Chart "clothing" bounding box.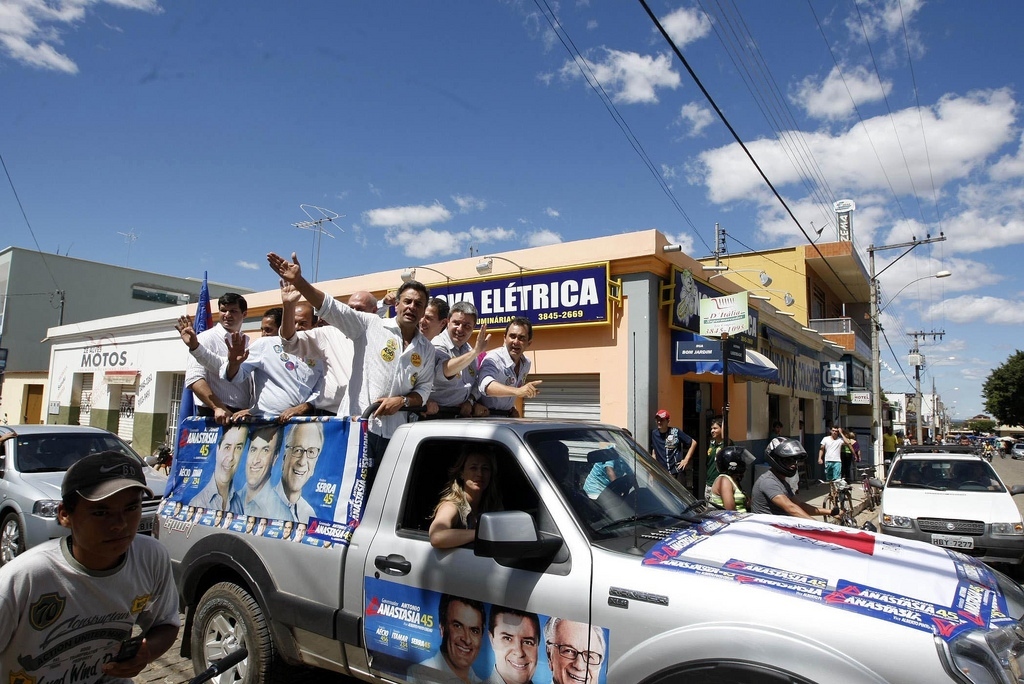
Charted: <bbox>698, 439, 731, 485</bbox>.
